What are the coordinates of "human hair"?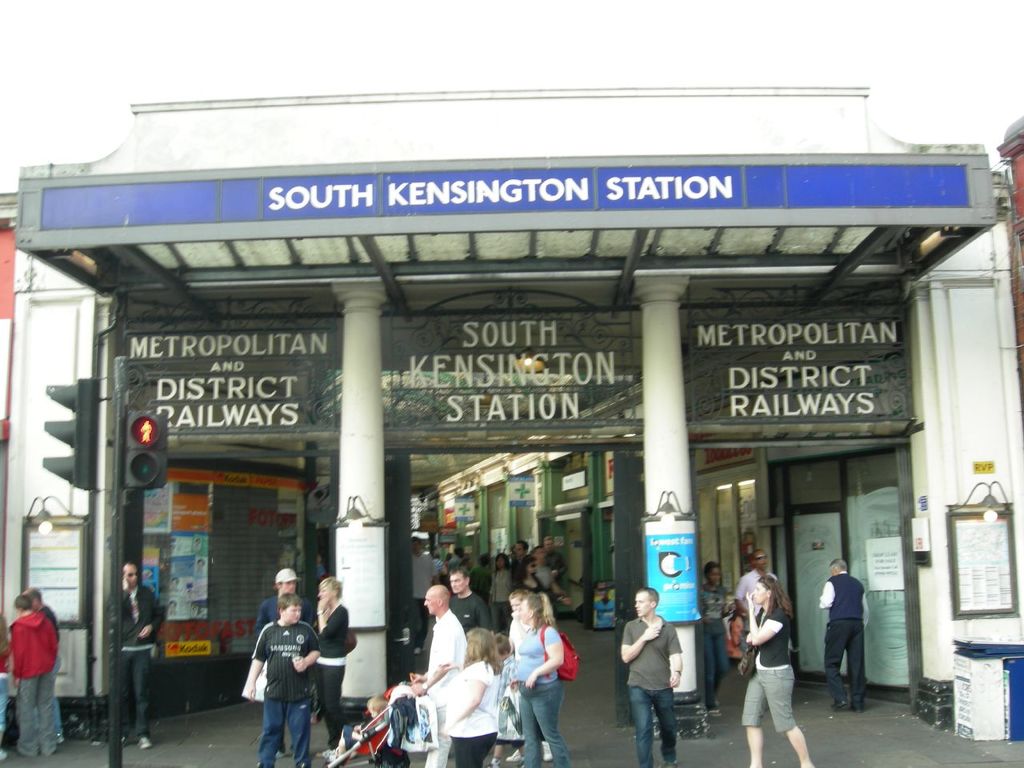
region(410, 536, 422, 546).
